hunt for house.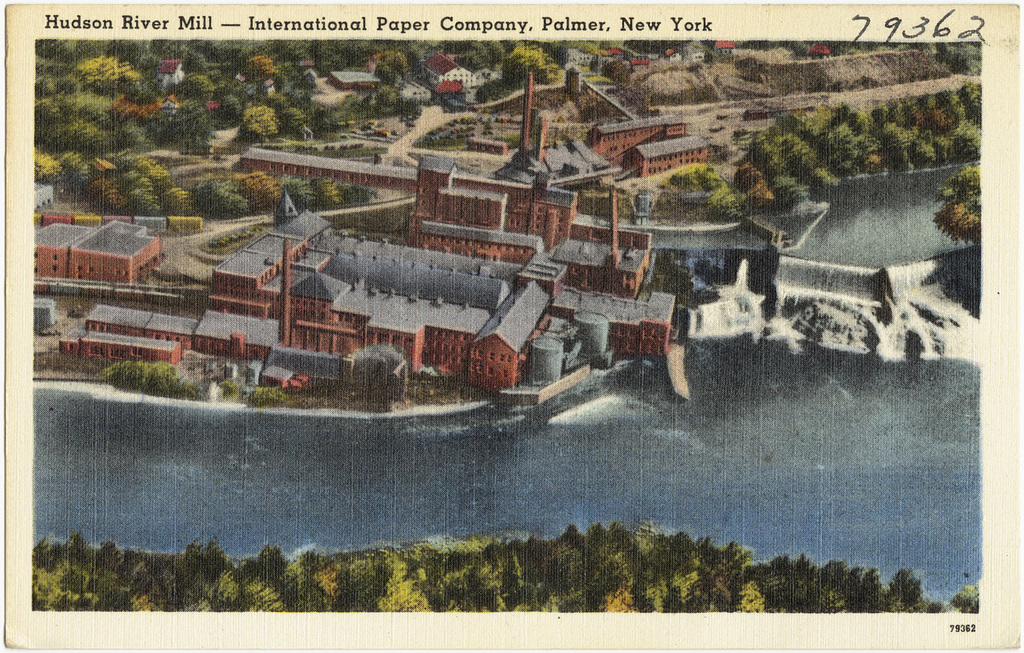
Hunted down at crop(414, 48, 477, 95).
